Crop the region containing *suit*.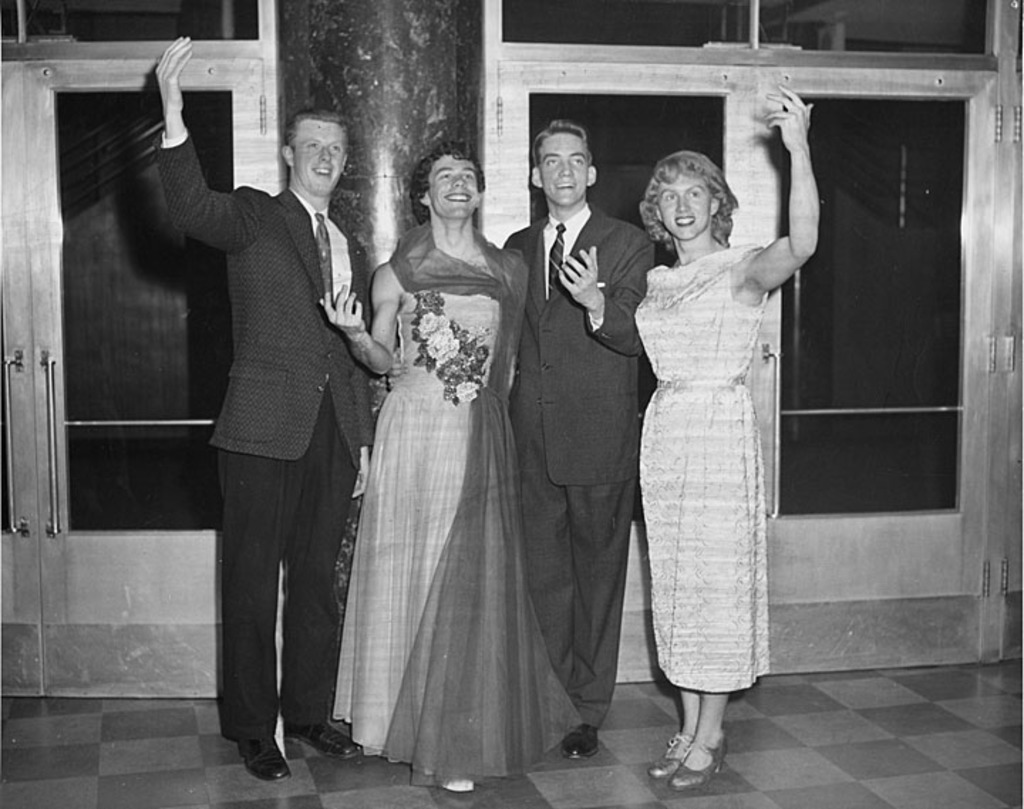
Crop region: <bbox>175, 125, 380, 775</bbox>.
